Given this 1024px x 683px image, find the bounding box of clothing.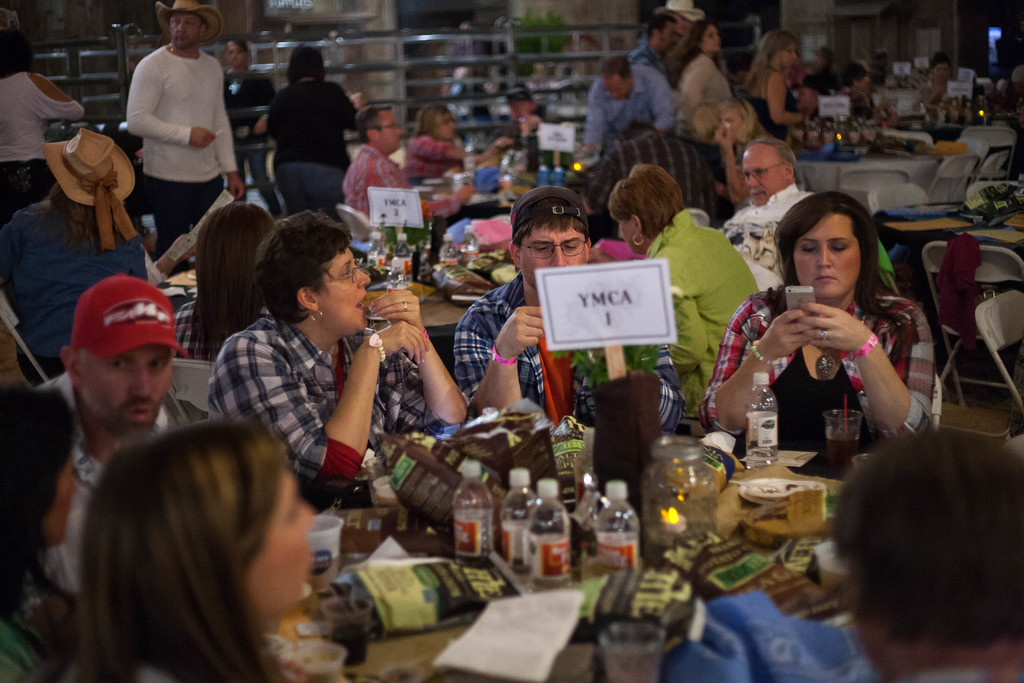
bbox=(687, 280, 932, 470).
